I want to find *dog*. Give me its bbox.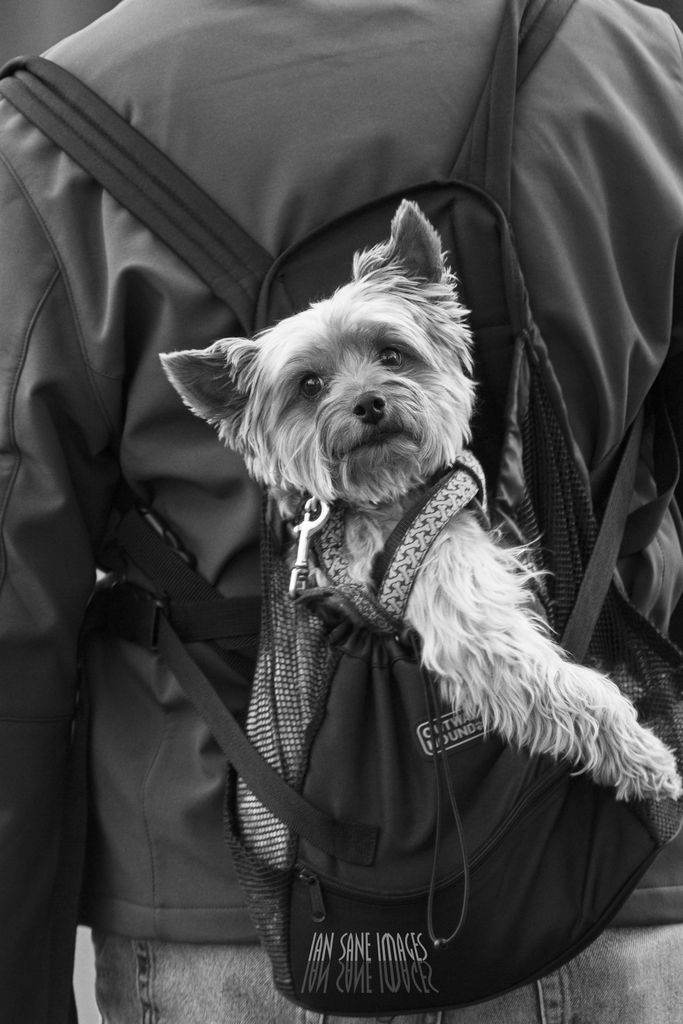
155, 202, 682, 868.
